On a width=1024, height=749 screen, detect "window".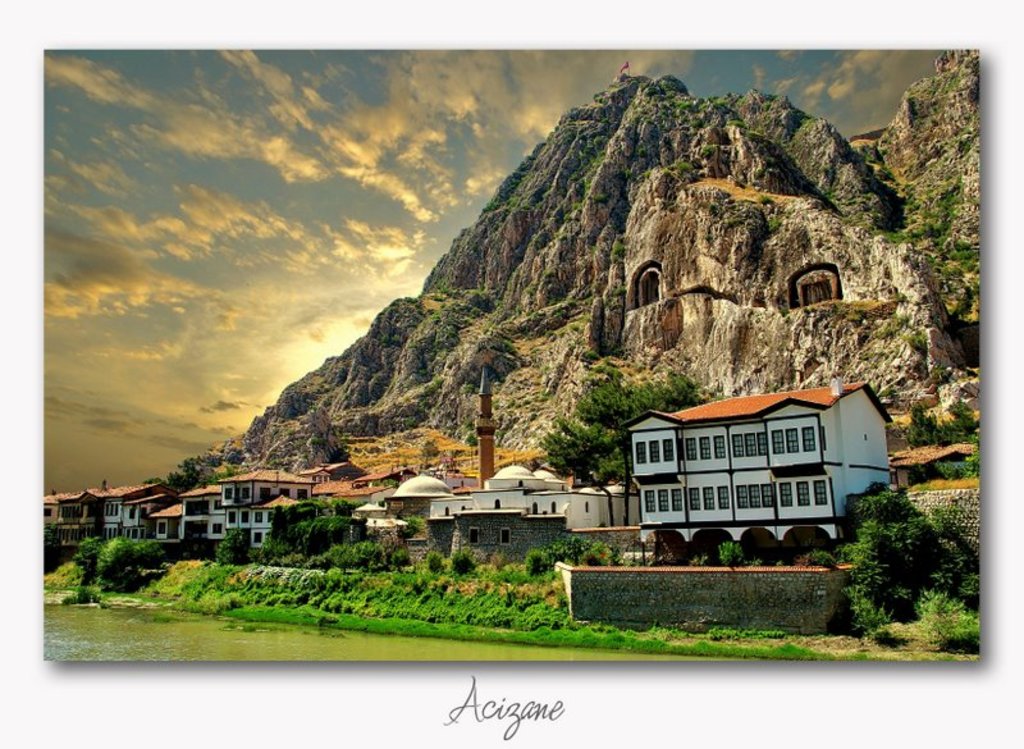
bbox(657, 487, 667, 515).
